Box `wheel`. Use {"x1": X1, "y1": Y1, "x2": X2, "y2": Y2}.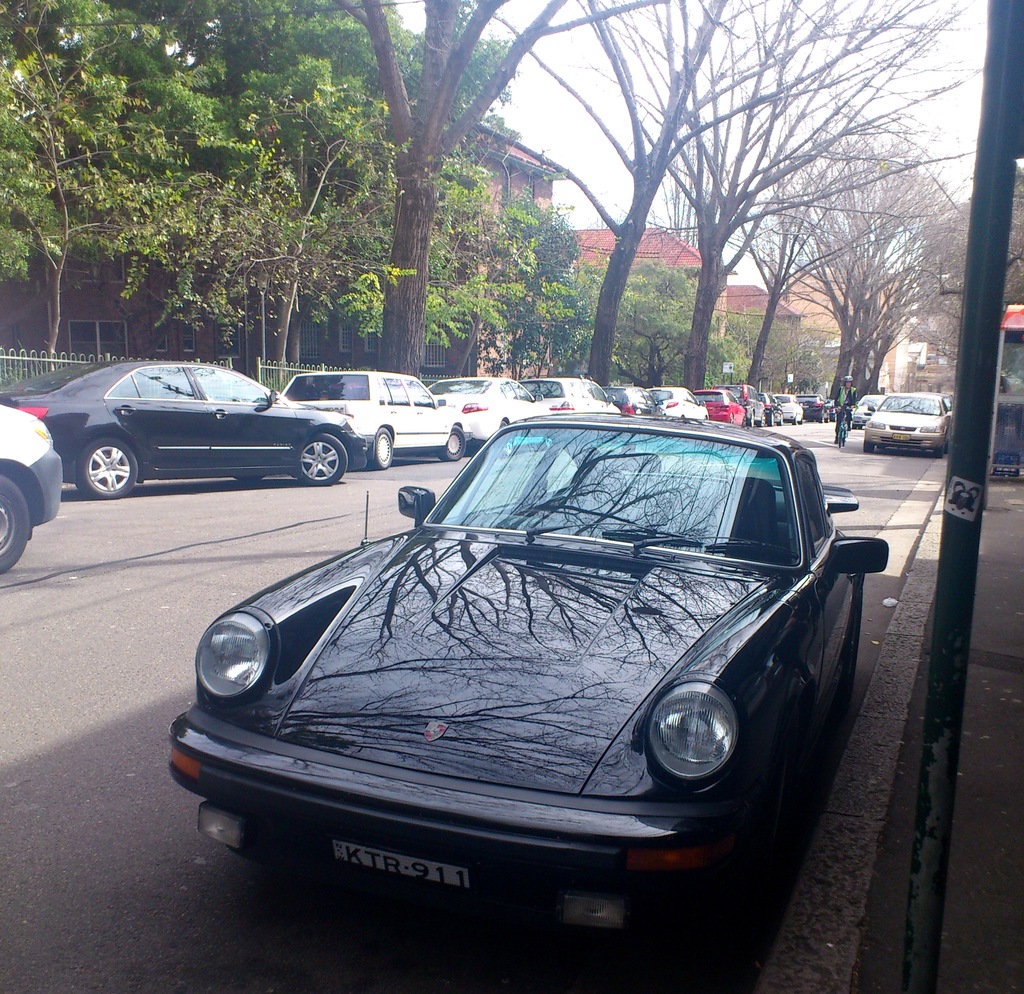
{"x1": 366, "y1": 428, "x2": 392, "y2": 471}.
